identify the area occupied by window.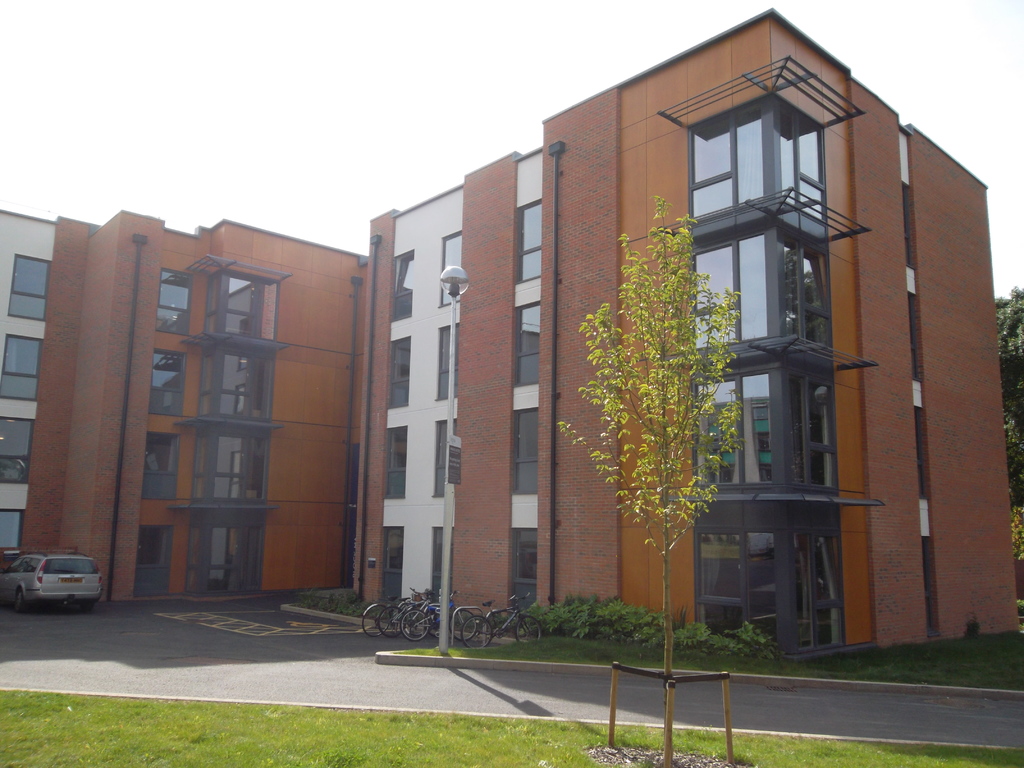
Area: bbox=[378, 529, 404, 602].
